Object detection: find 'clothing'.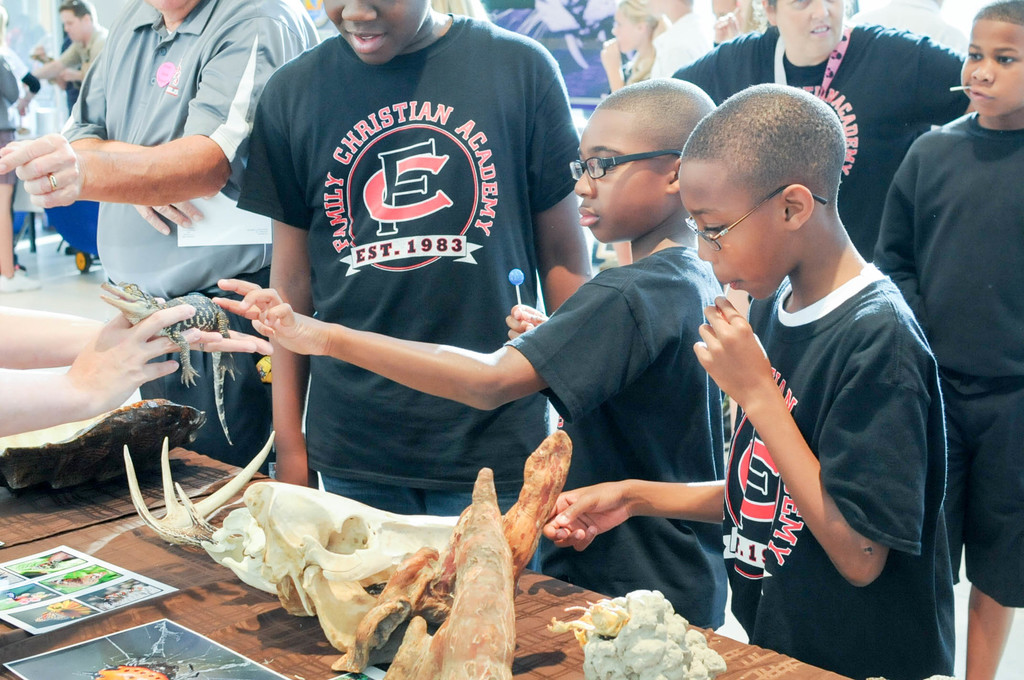
box(79, 0, 314, 302).
